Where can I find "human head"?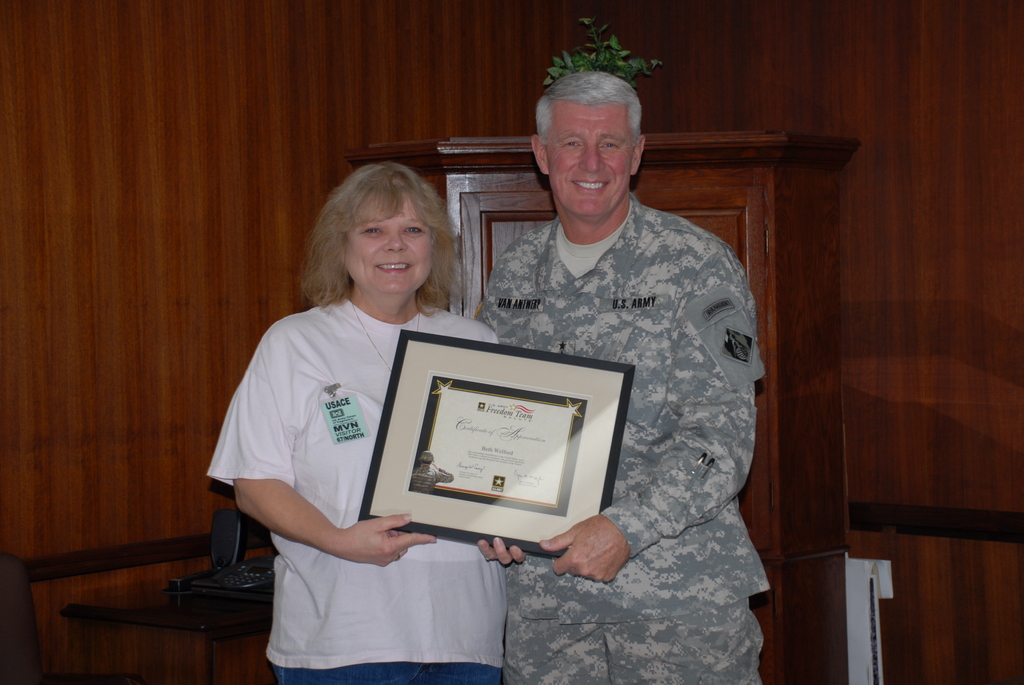
You can find it at detection(417, 450, 436, 464).
